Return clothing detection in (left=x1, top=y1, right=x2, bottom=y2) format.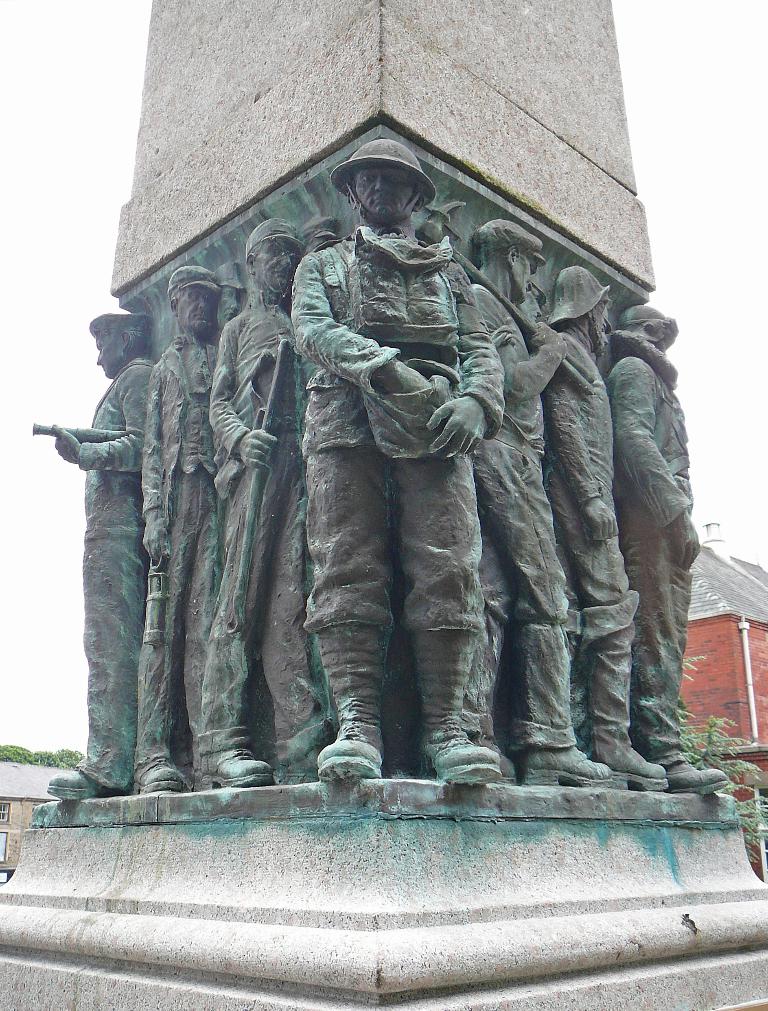
(left=163, top=260, right=225, bottom=307).
